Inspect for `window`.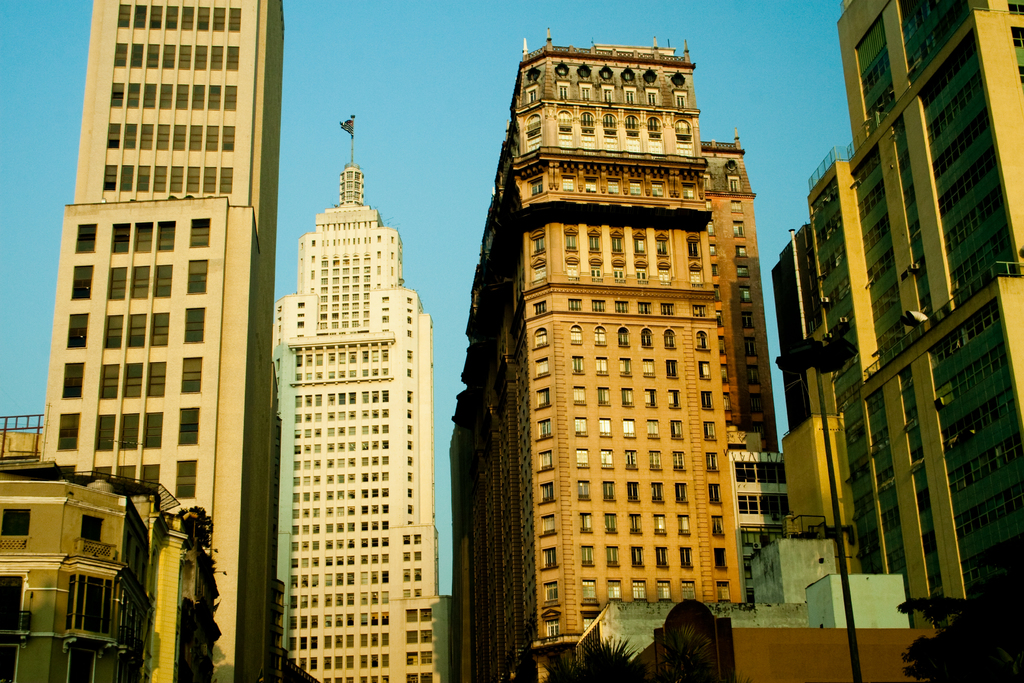
Inspection: [60, 413, 79, 448].
